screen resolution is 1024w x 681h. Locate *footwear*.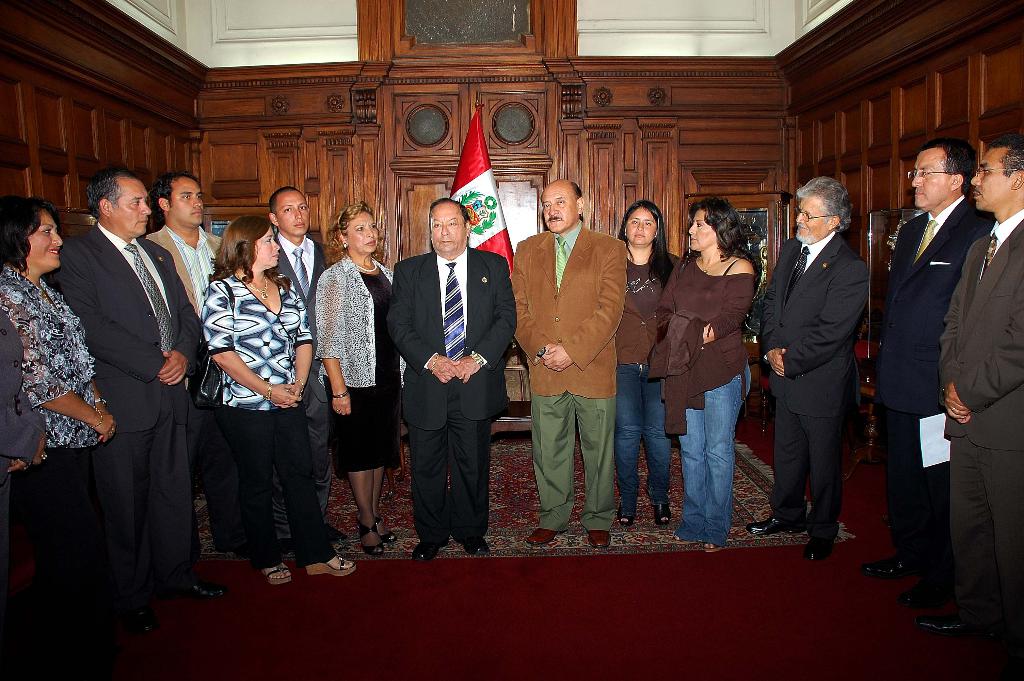
locate(588, 532, 609, 549).
